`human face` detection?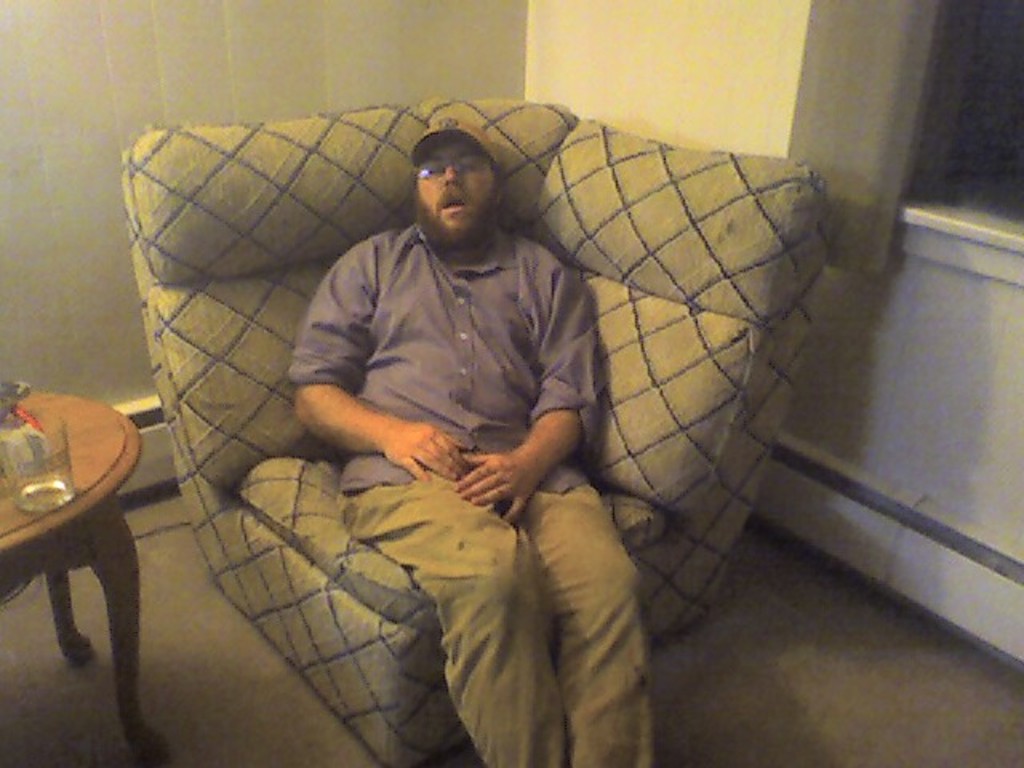
(413,138,499,234)
